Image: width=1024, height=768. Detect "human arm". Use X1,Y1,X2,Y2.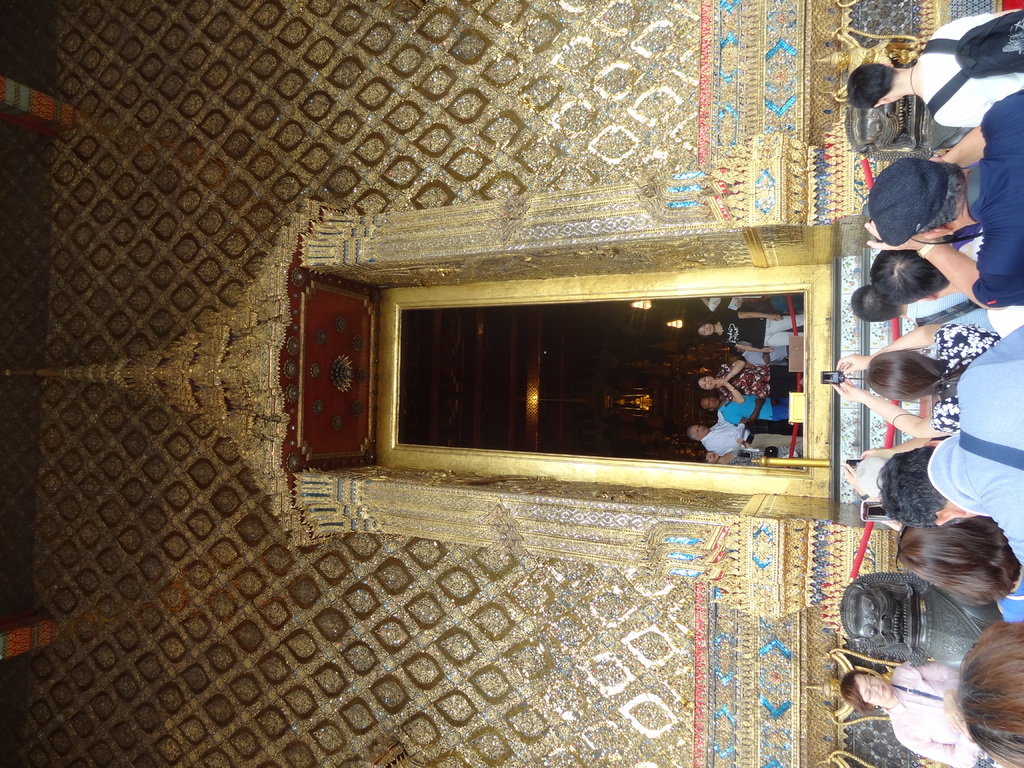
836,376,953,431.
